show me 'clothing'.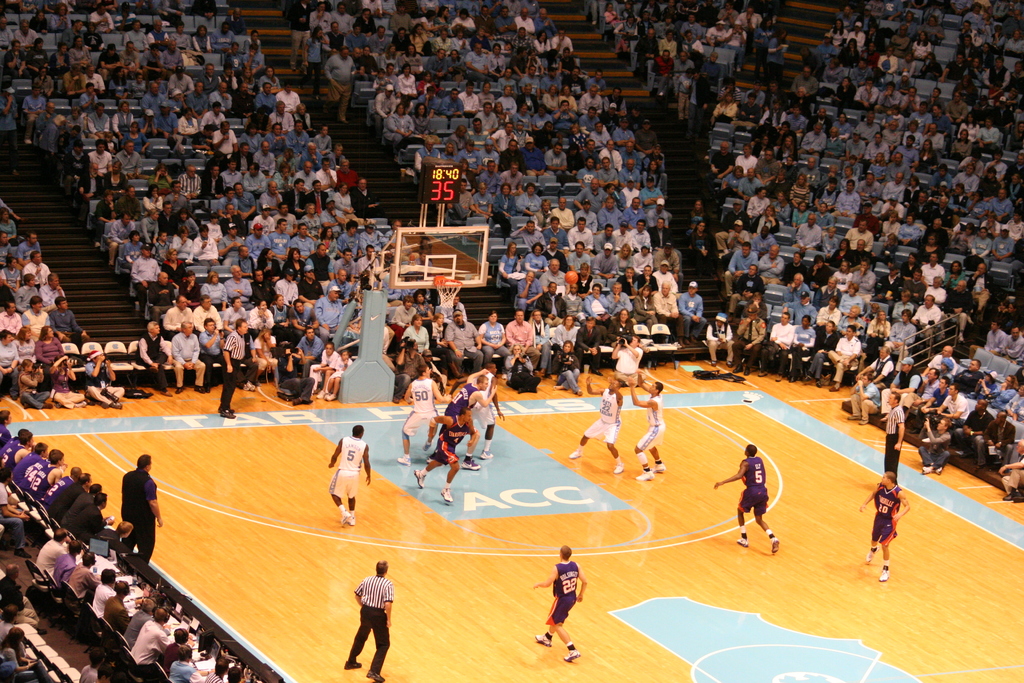
'clothing' is here: (470,366,496,424).
